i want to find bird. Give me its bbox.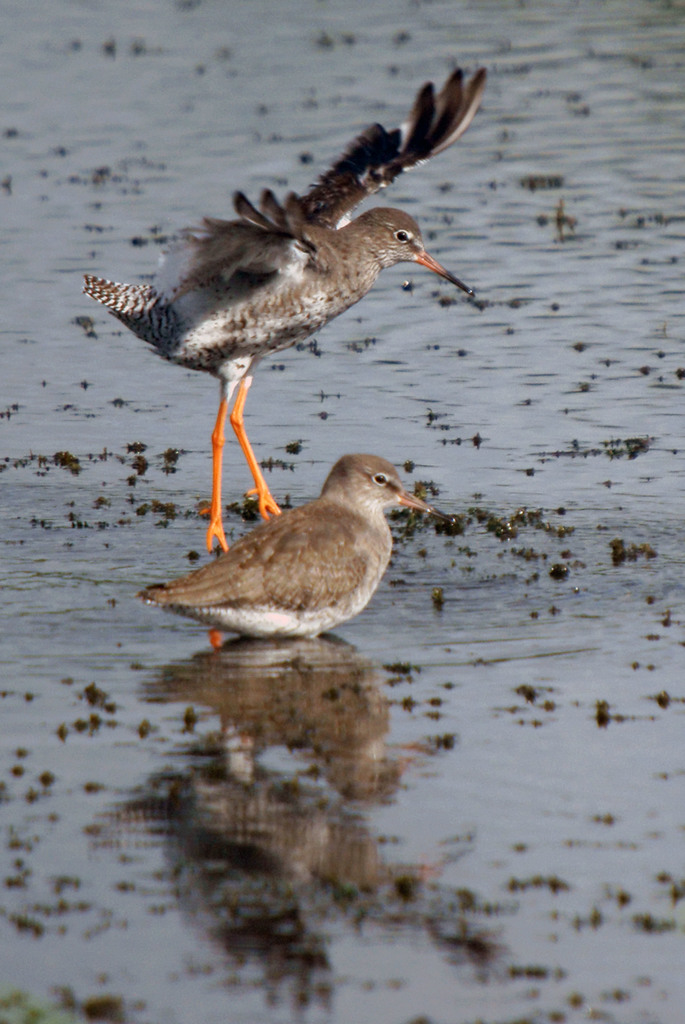
79, 64, 489, 547.
